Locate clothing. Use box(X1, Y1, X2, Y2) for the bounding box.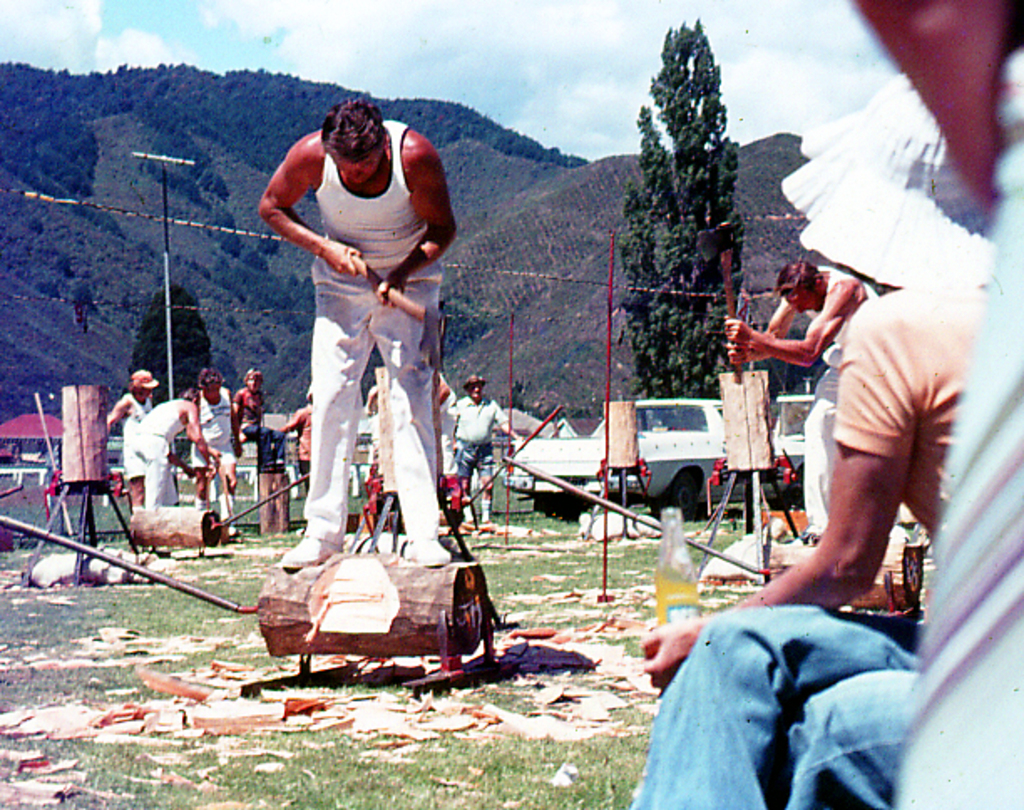
box(627, 273, 987, 808).
